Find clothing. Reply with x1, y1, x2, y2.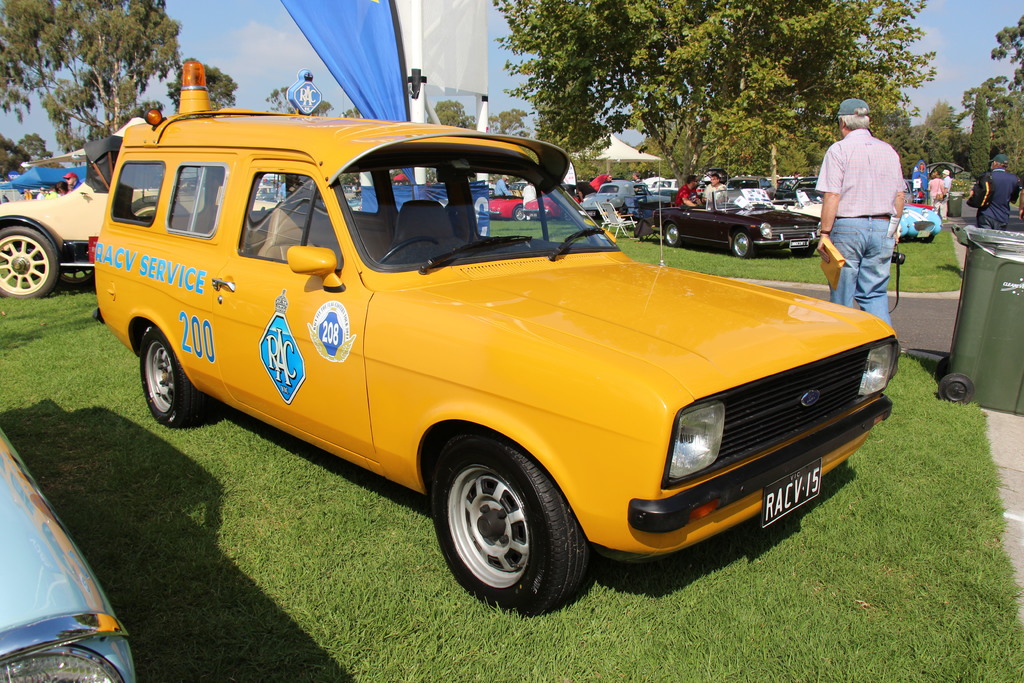
975, 165, 1022, 234.
